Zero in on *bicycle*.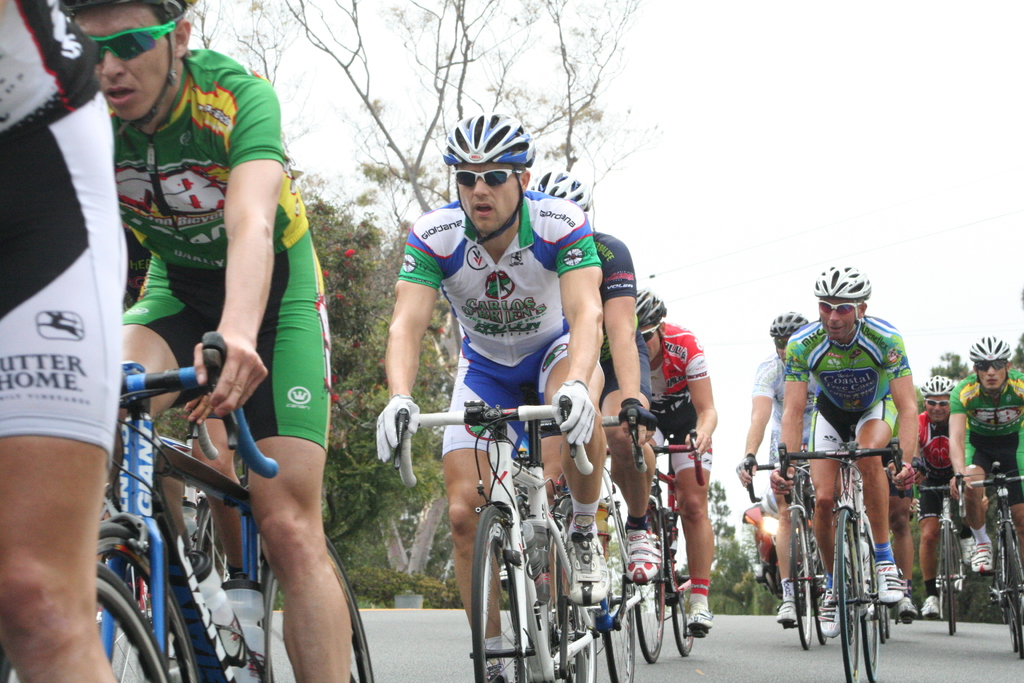
Zeroed in: region(899, 477, 968, 634).
